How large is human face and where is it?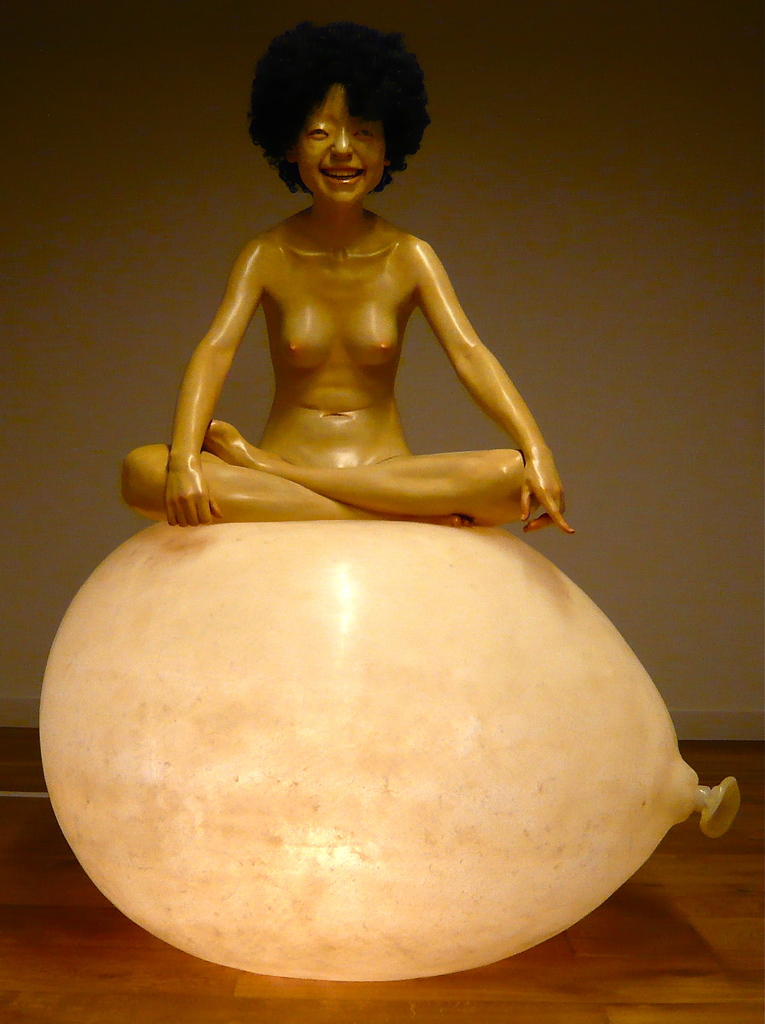
Bounding box: [x1=300, y1=78, x2=385, y2=204].
